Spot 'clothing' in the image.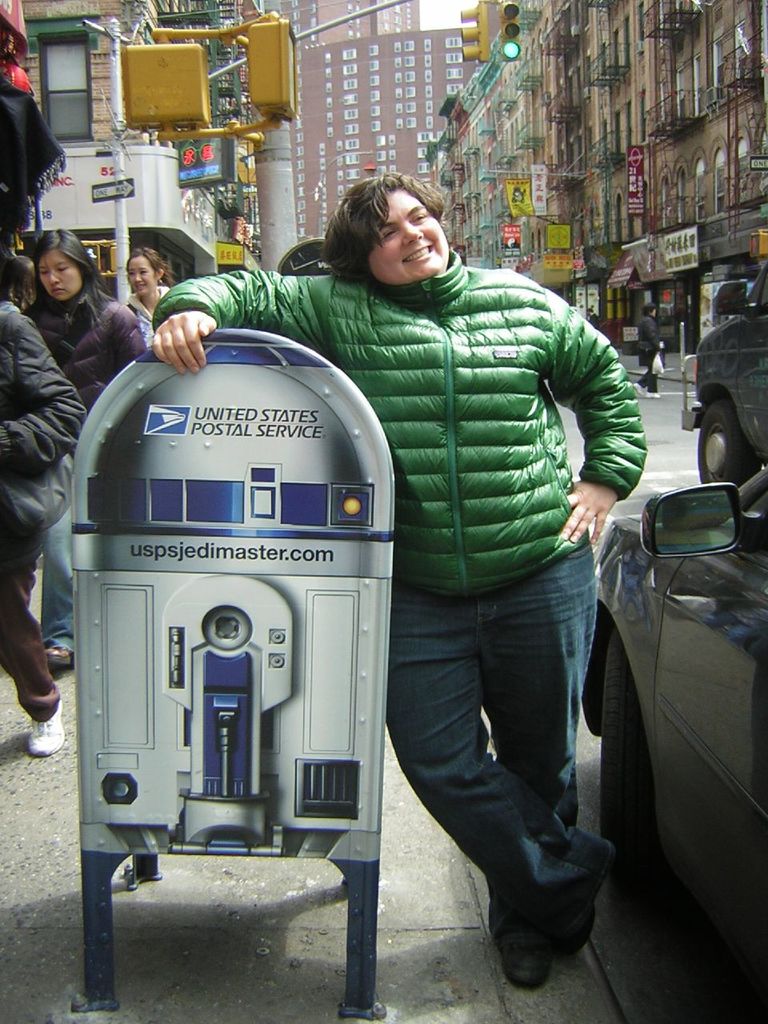
'clothing' found at BBox(128, 283, 170, 343).
